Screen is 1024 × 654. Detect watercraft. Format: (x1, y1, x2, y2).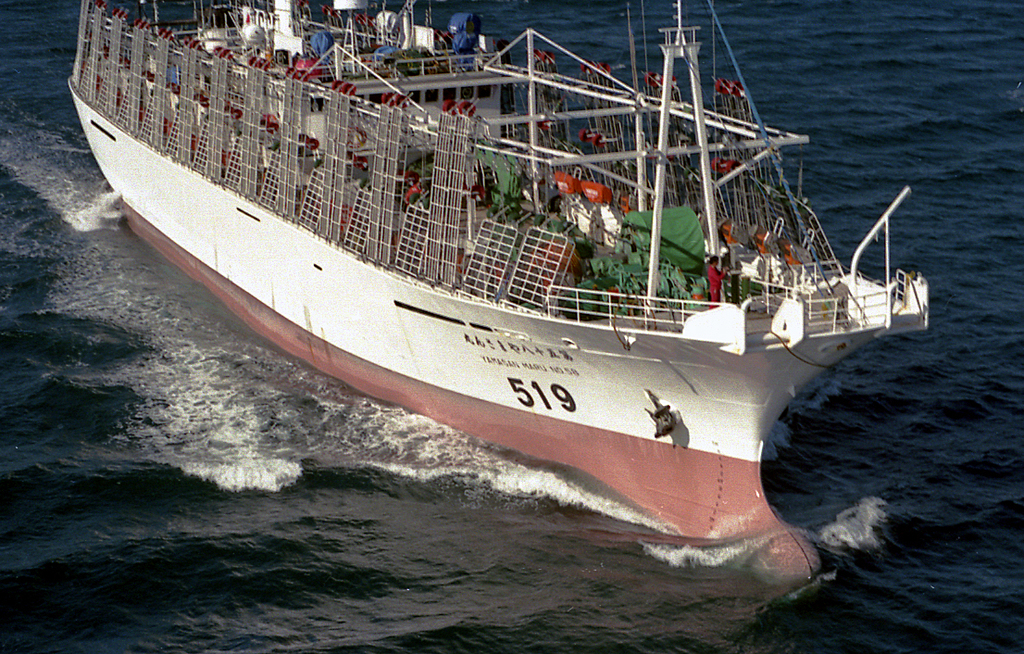
(82, 0, 936, 538).
